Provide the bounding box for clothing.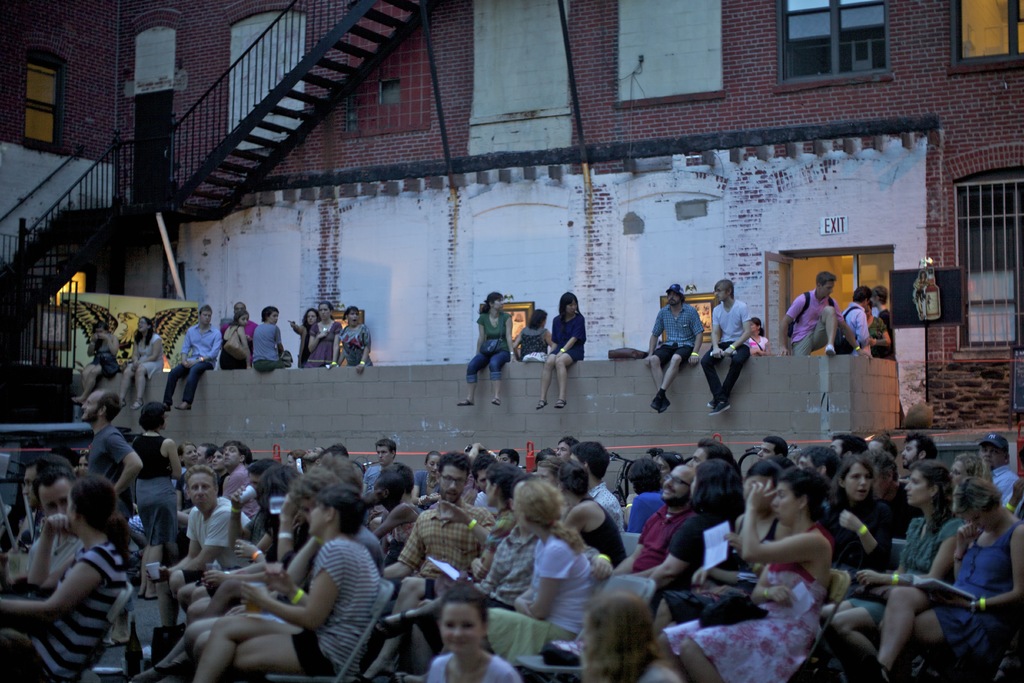
detection(664, 525, 842, 682).
